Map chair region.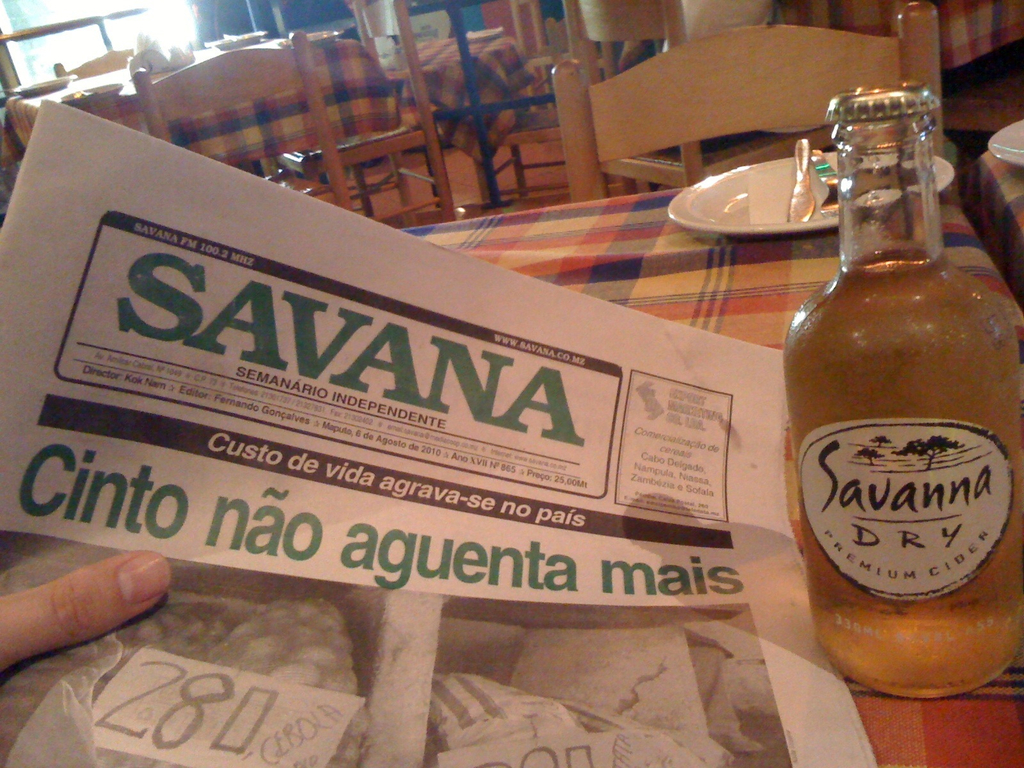
Mapped to 56 45 144 87.
